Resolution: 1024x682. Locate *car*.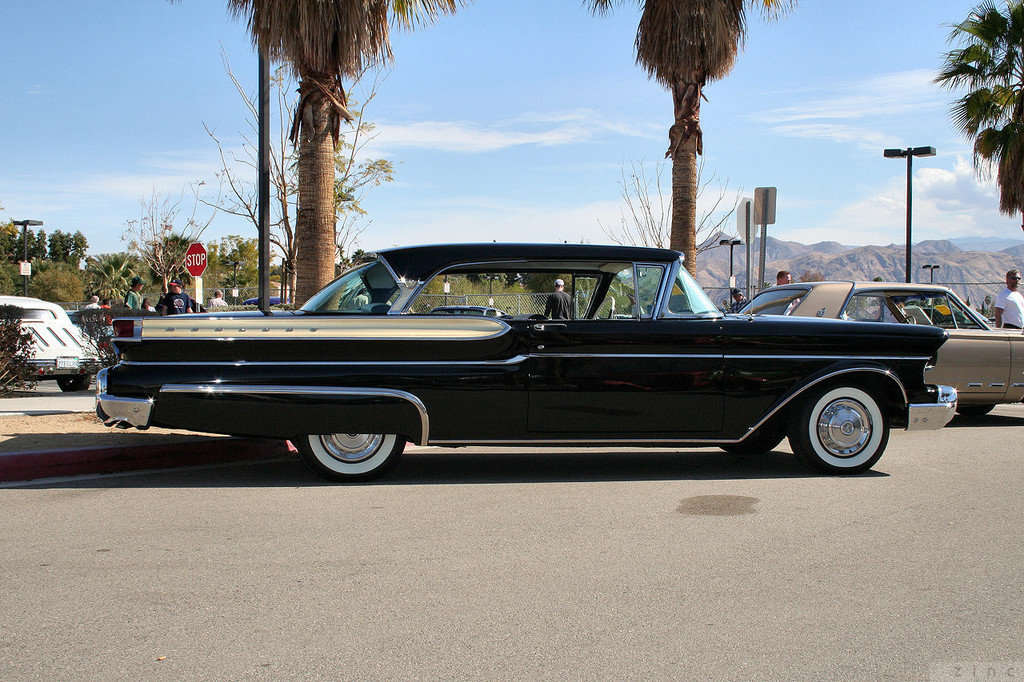
l=5, t=295, r=96, b=392.
